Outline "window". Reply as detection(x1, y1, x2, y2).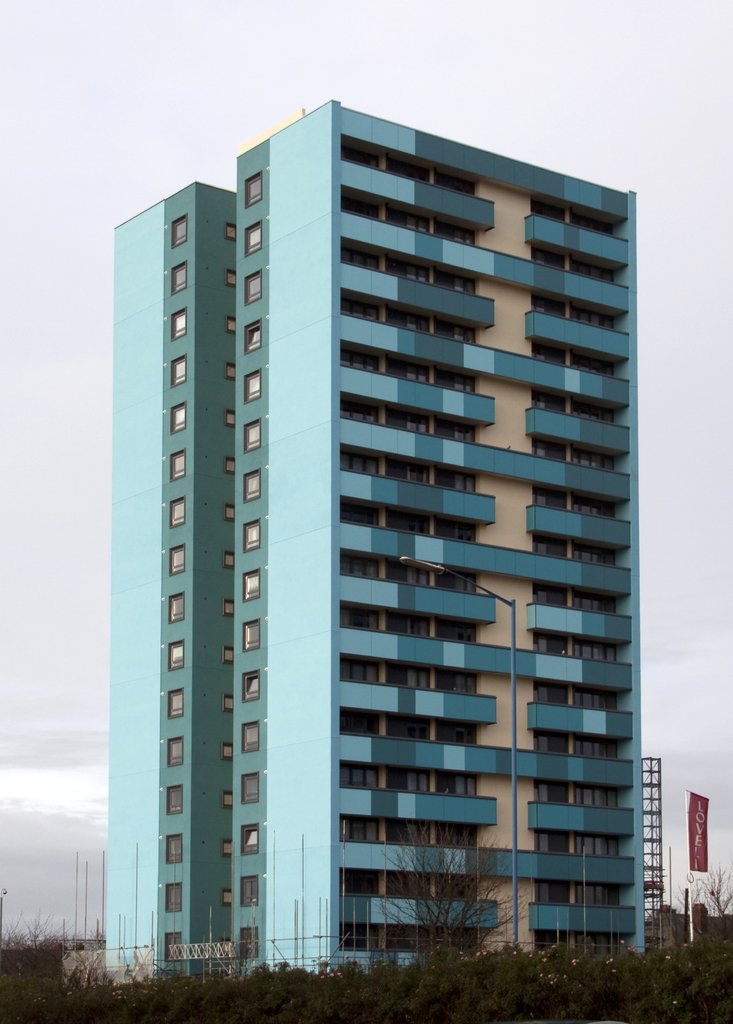
detection(580, 835, 622, 854).
